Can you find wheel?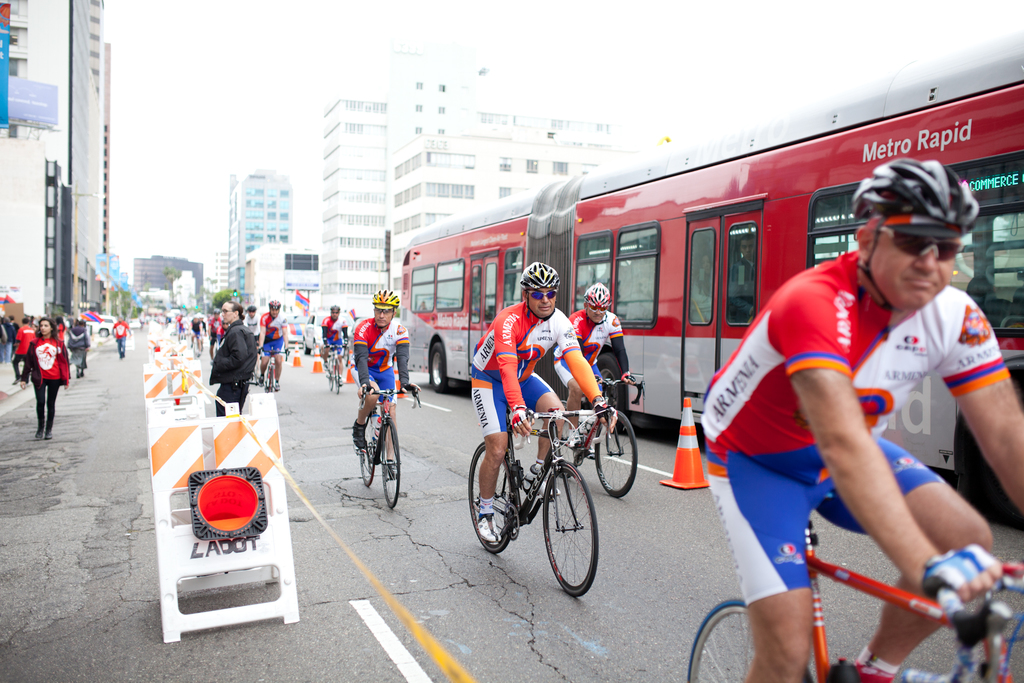
Yes, bounding box: 328 358 334 391.
